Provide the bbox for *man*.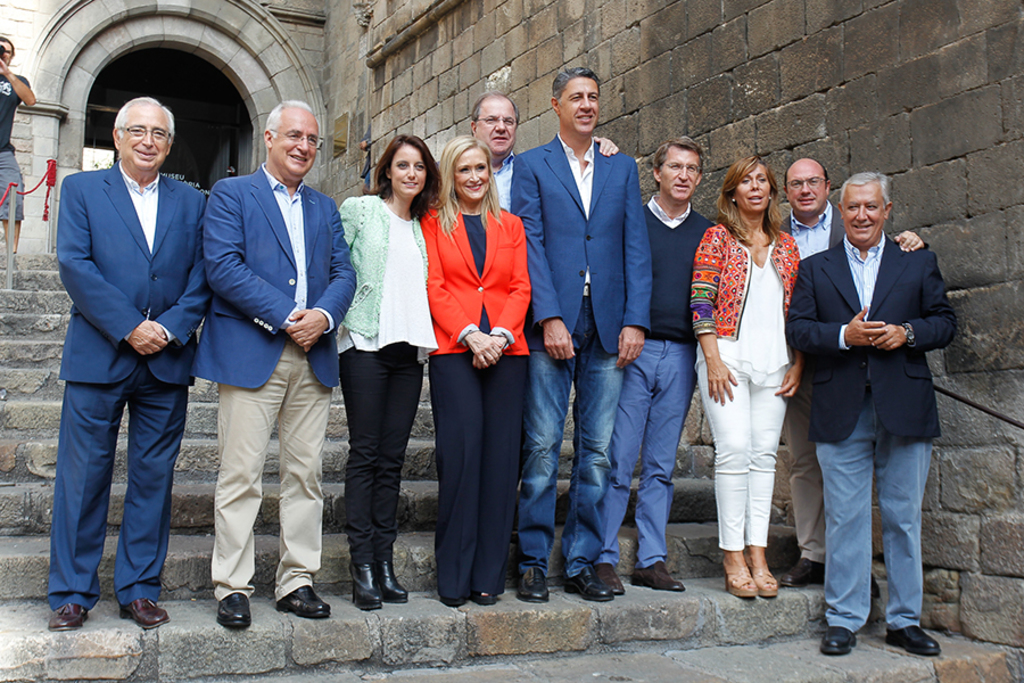
bbox=[507, 61, 651, 604].
